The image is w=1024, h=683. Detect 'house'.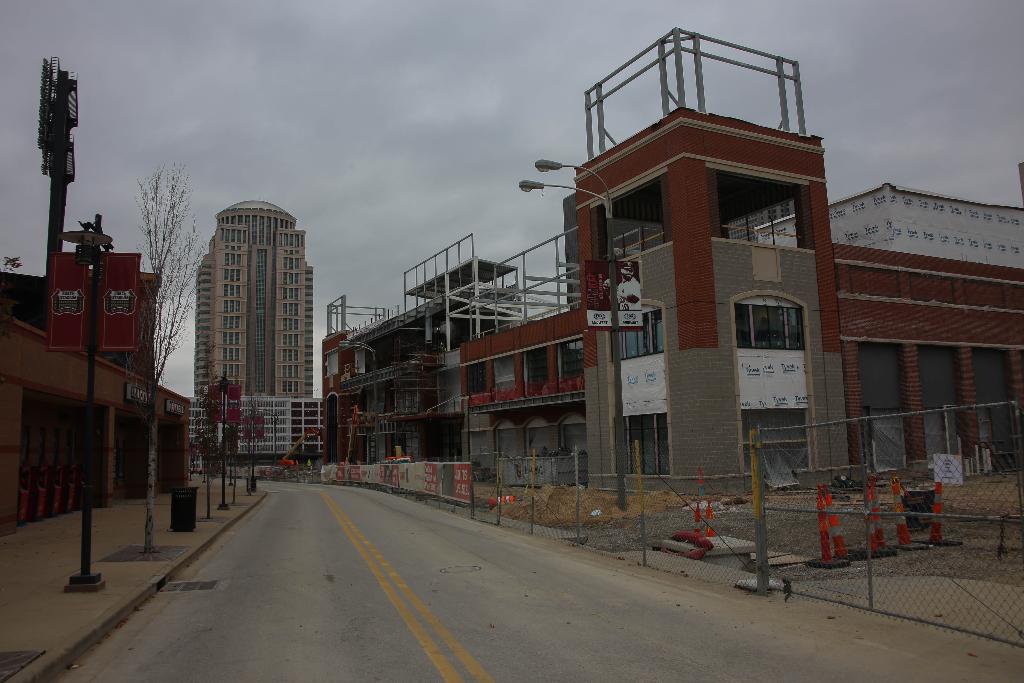
Detection: (left=465, top=260, right=585, bottom=484).
